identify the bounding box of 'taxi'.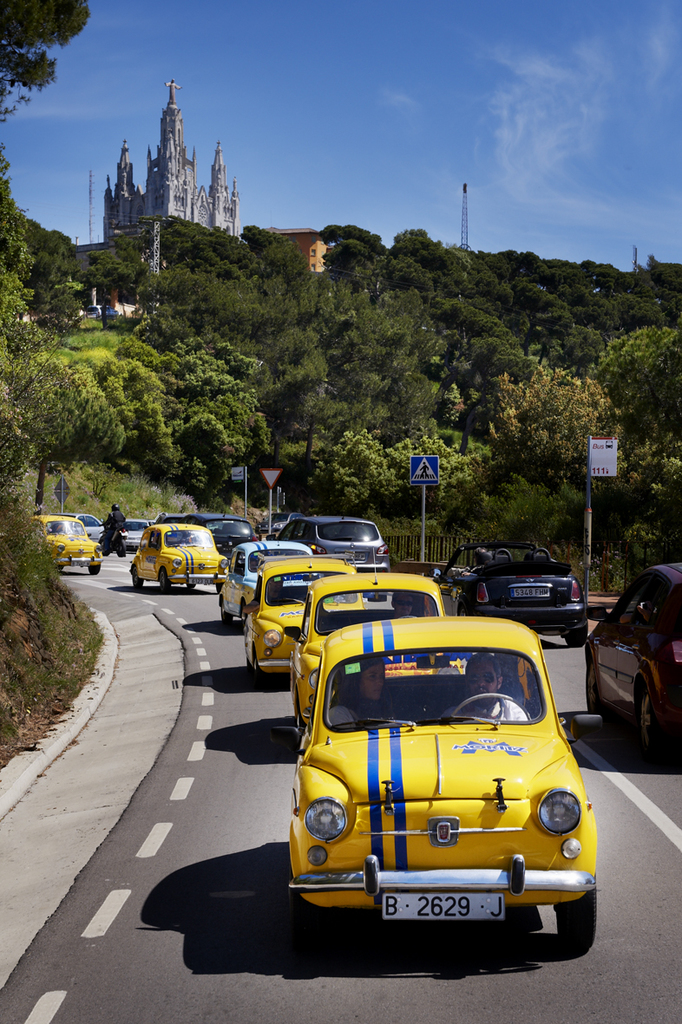
289,574,451,733.
